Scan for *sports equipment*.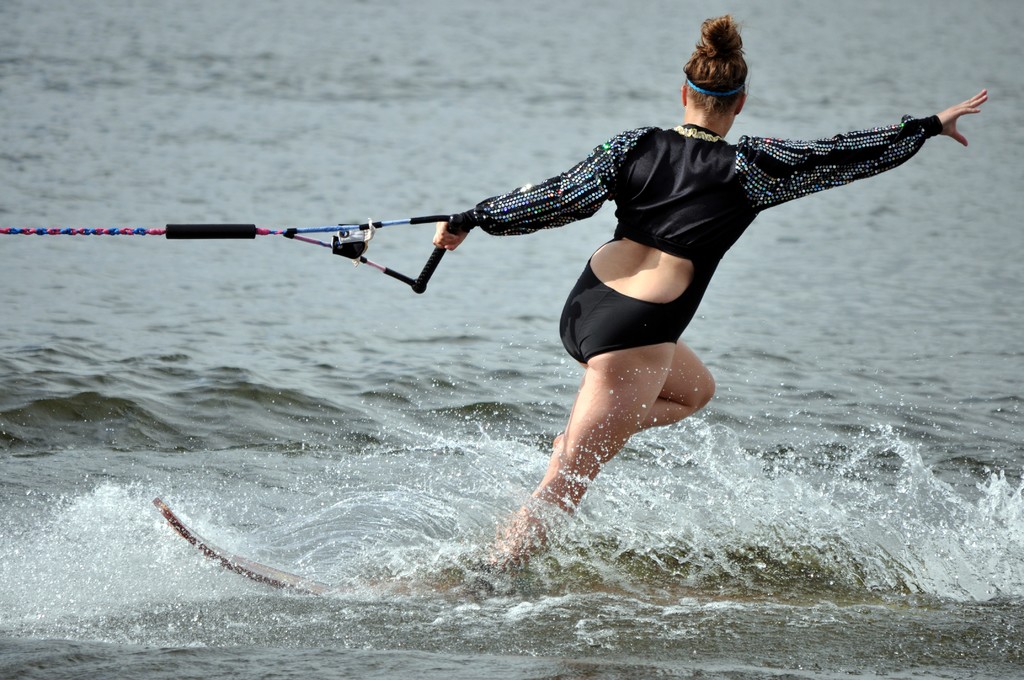
Scan result: {"left": 2, "top": 210, "right": 466, "bottom": 295}.
